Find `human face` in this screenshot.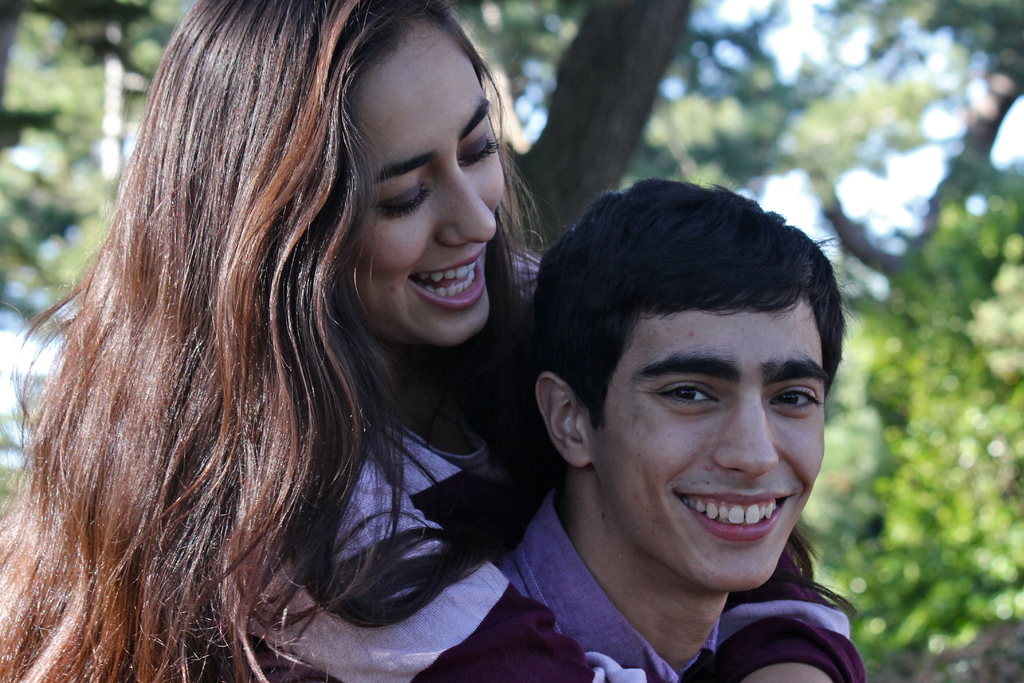
The bounding box for `human face` is x1=585, y1=290, x2=828, y2=591.
